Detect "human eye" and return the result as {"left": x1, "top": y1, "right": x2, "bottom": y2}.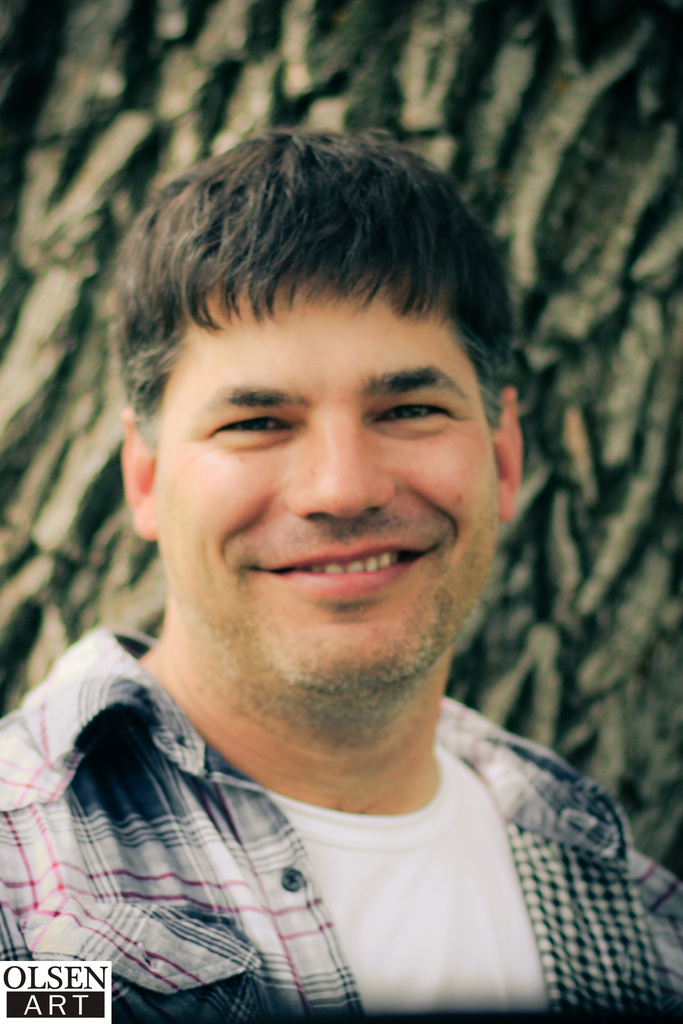
{"left": 199, "top": 396, "right": 298, "bottom": 455}.
